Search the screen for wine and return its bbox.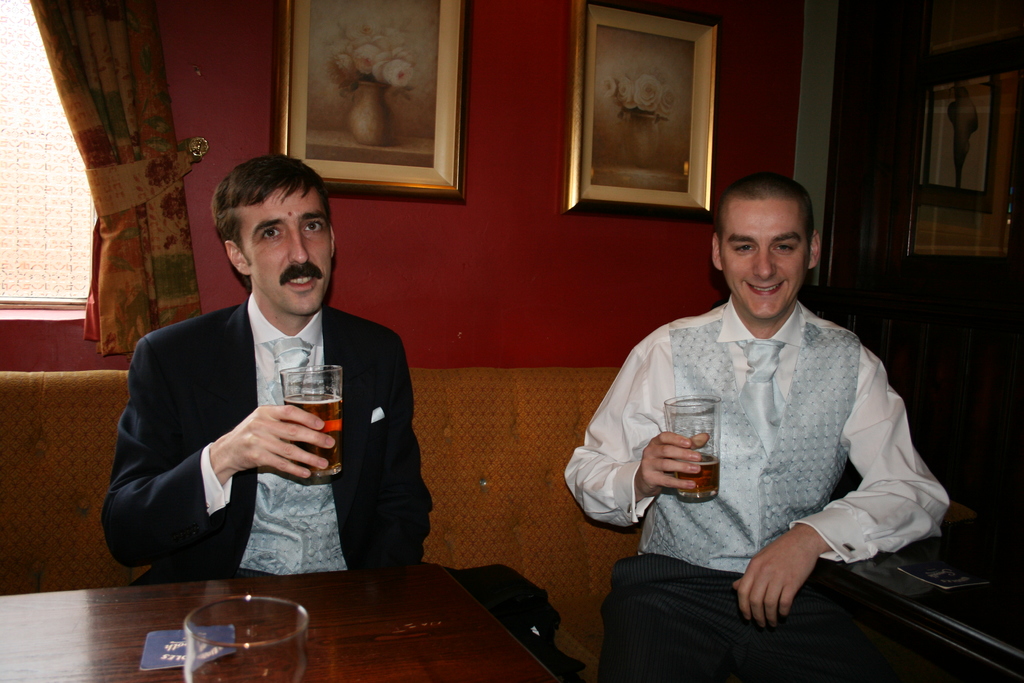
Found: 280/390/345/478.
